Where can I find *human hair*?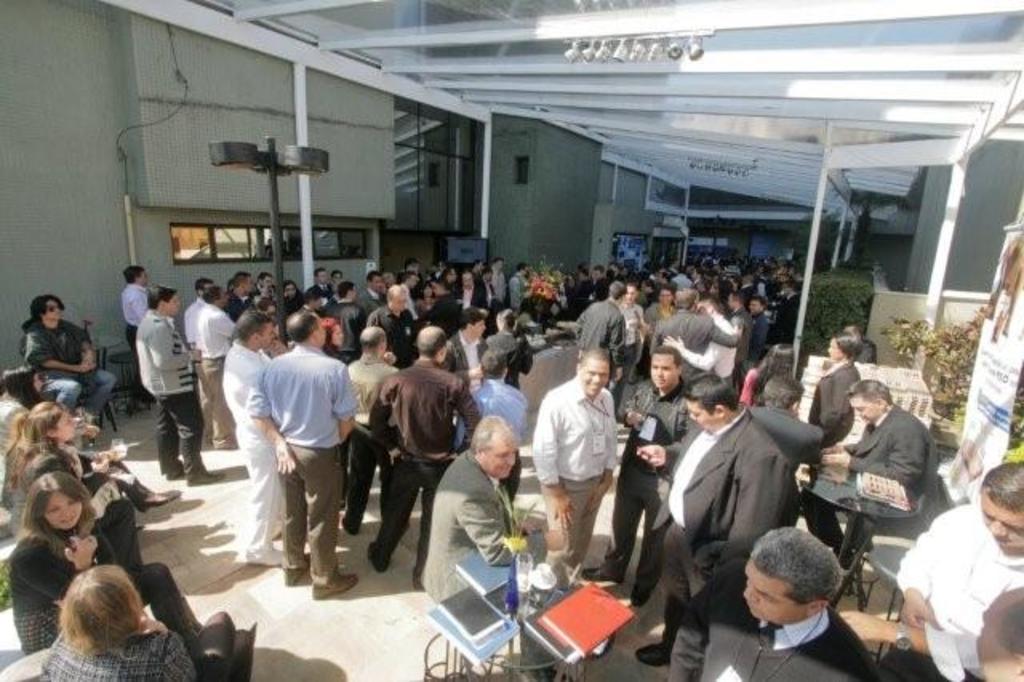
You can find it at bbox=(744, 520, 846, 608).
